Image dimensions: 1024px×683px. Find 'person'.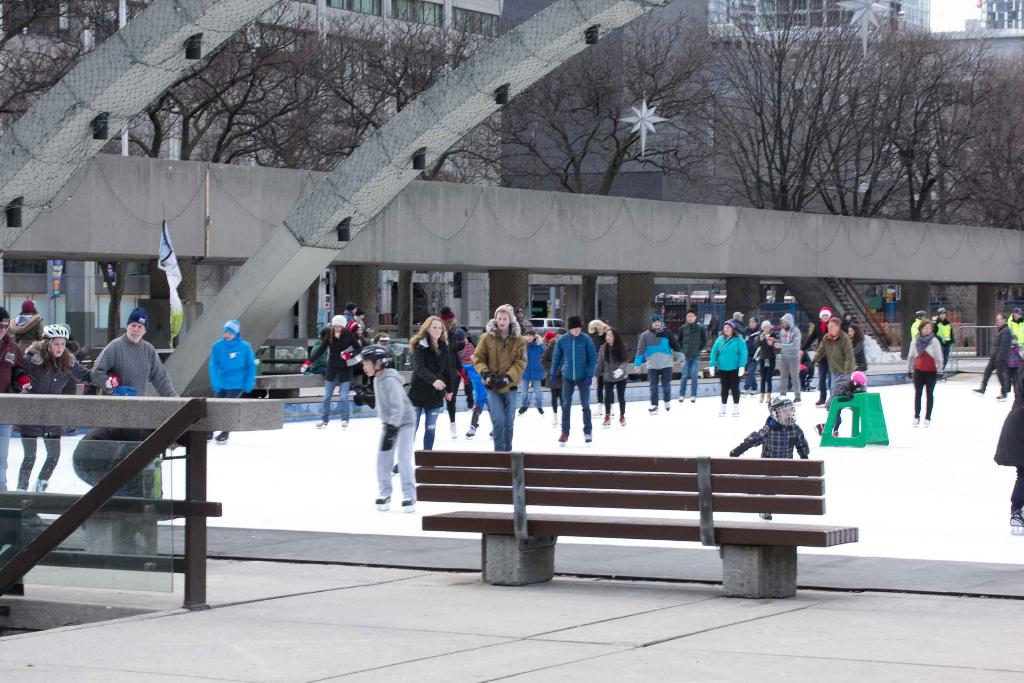
pyautogui.locateOnScreen(595, 331, 629, 432).
